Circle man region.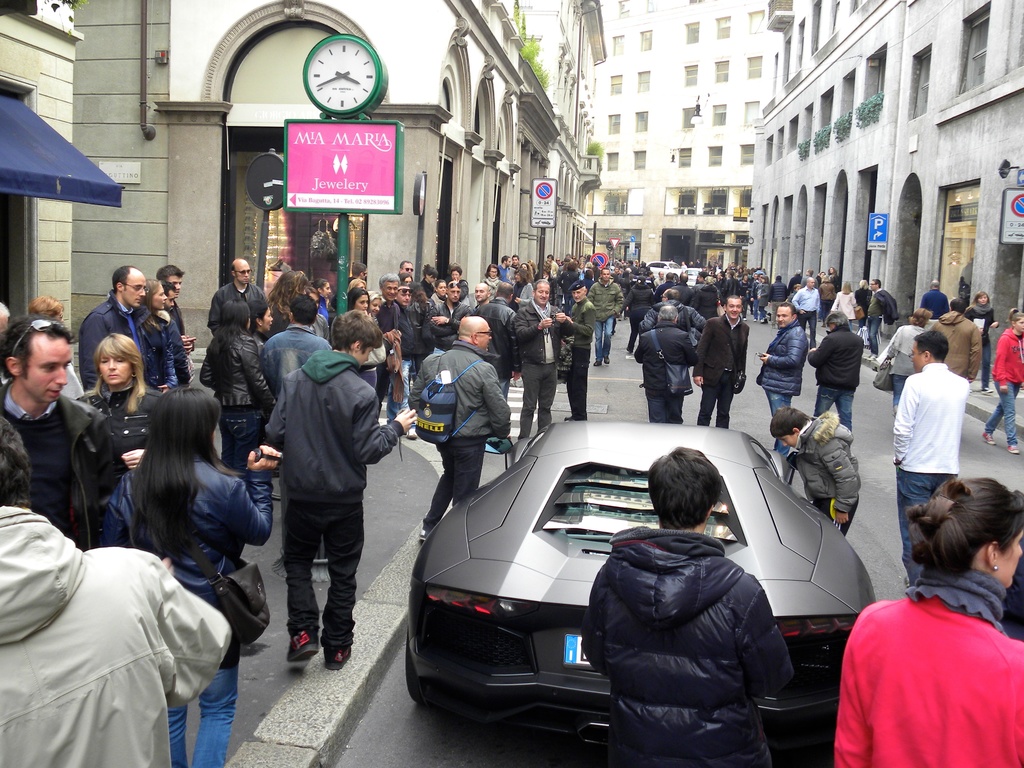
Region: {"left": 691, "top": 269, "right": 703, "bottom": 291}.
